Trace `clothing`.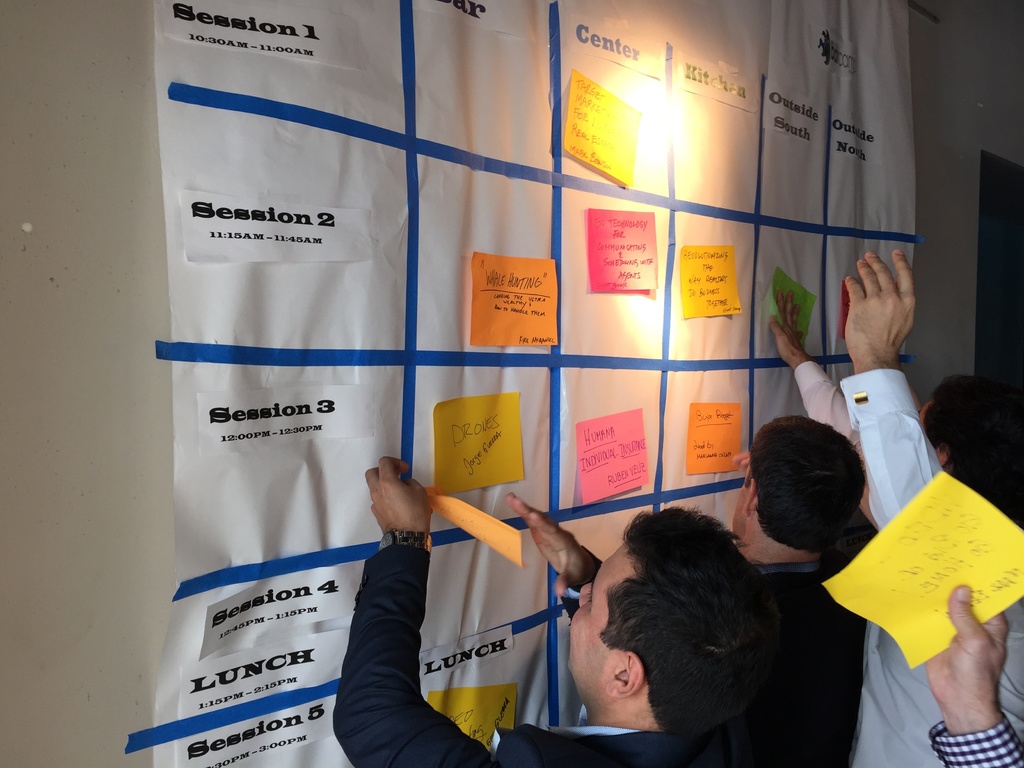
Traced to 747 562 873 767.
